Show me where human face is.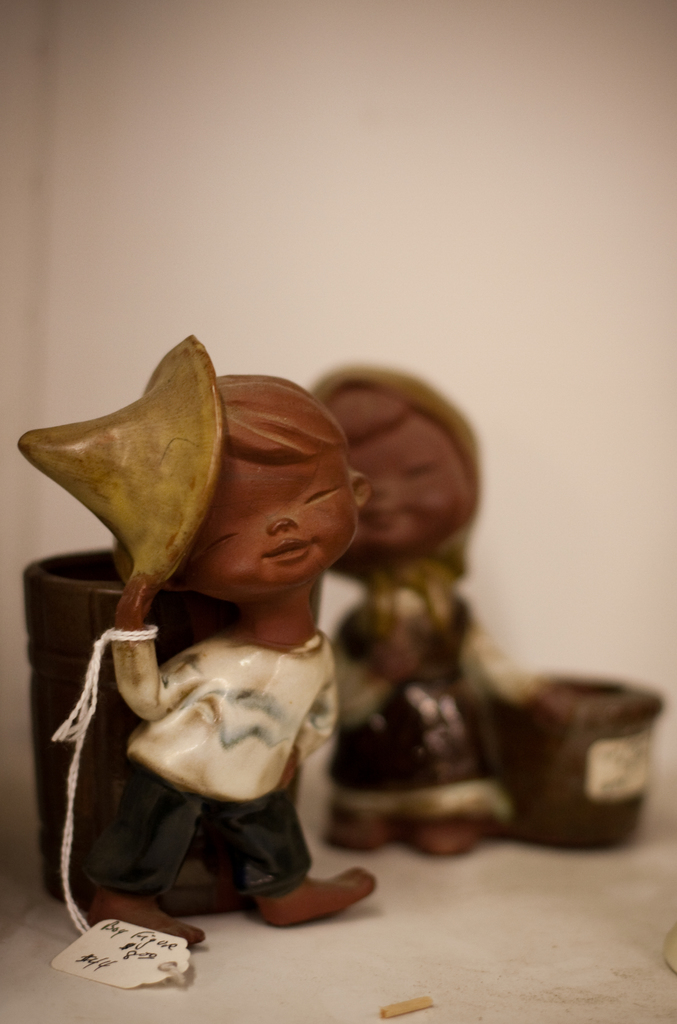
human face is at 344, 397, 475, 570.
